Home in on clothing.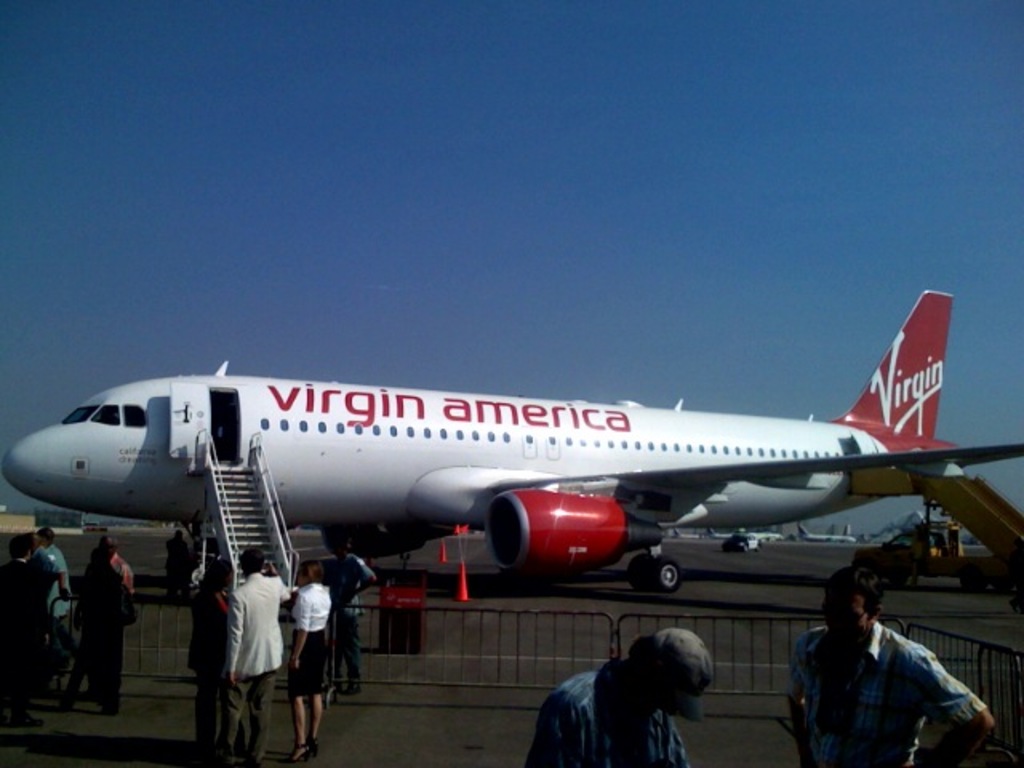
Homed in at (x1=531, y1=658, x2=702, y2=766).
